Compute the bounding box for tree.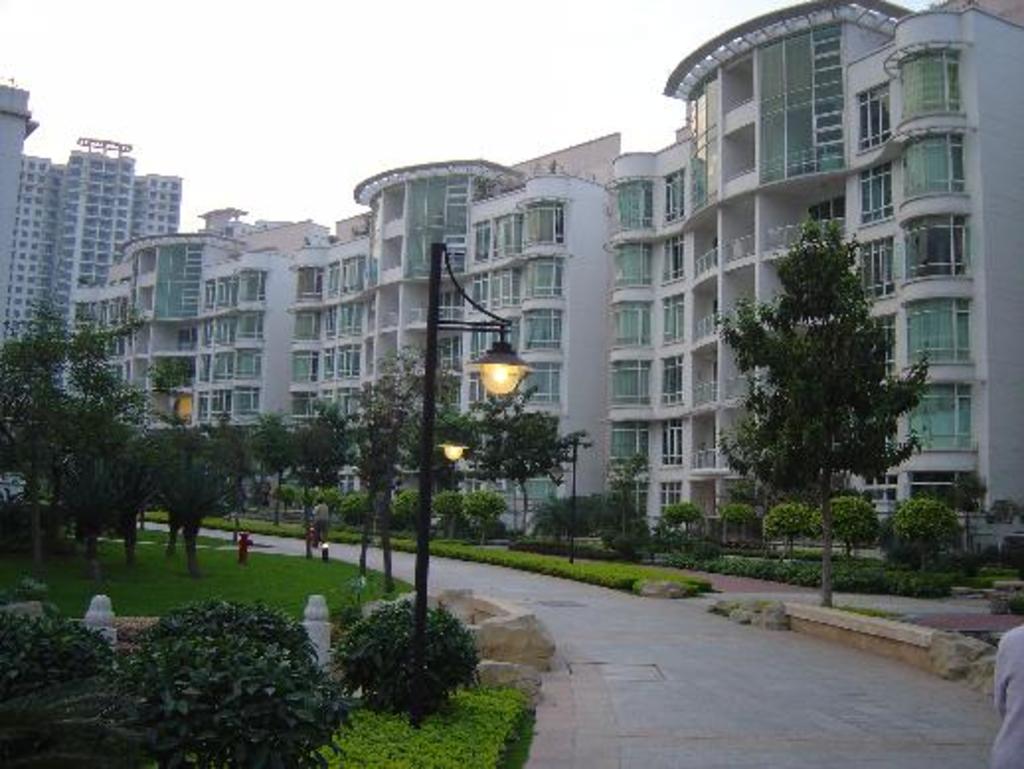
region(2, 565, 132, 767).
